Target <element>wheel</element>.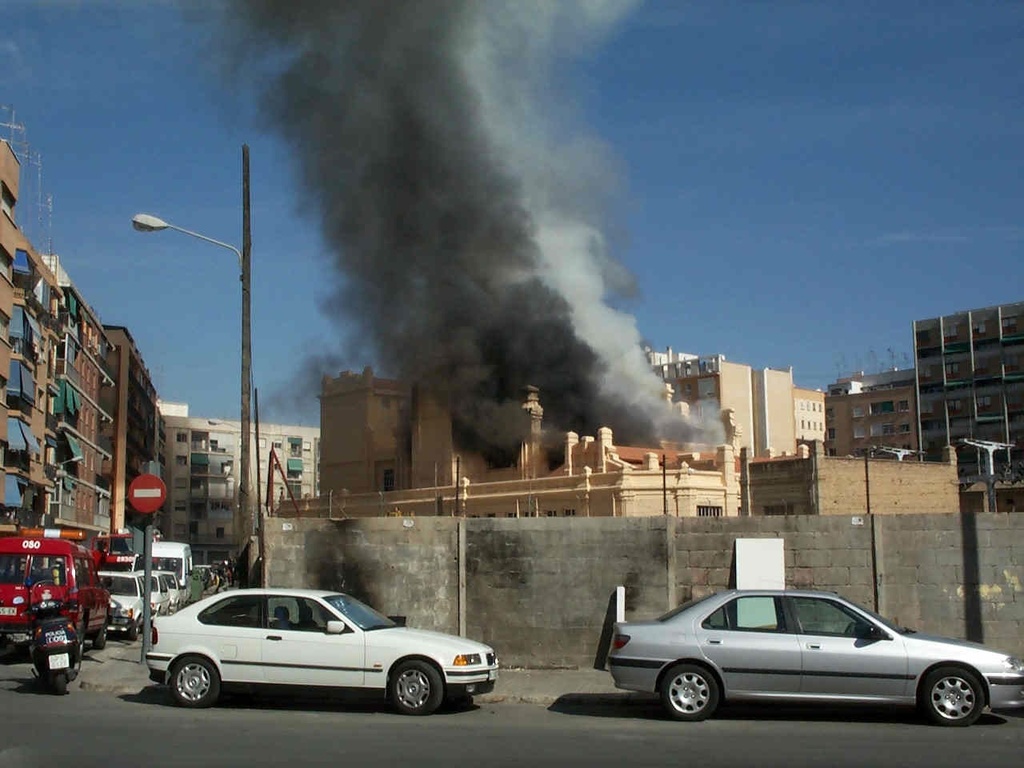
Target region: l=95, t=628, r=110, b=650.
